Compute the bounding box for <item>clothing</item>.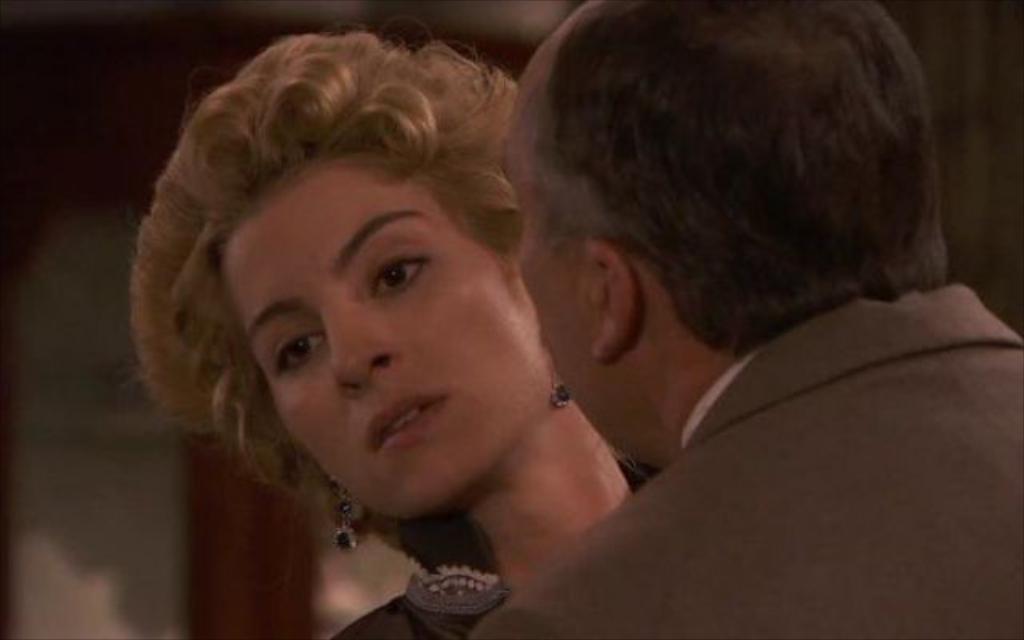
[520, 243, 1023, 627].
